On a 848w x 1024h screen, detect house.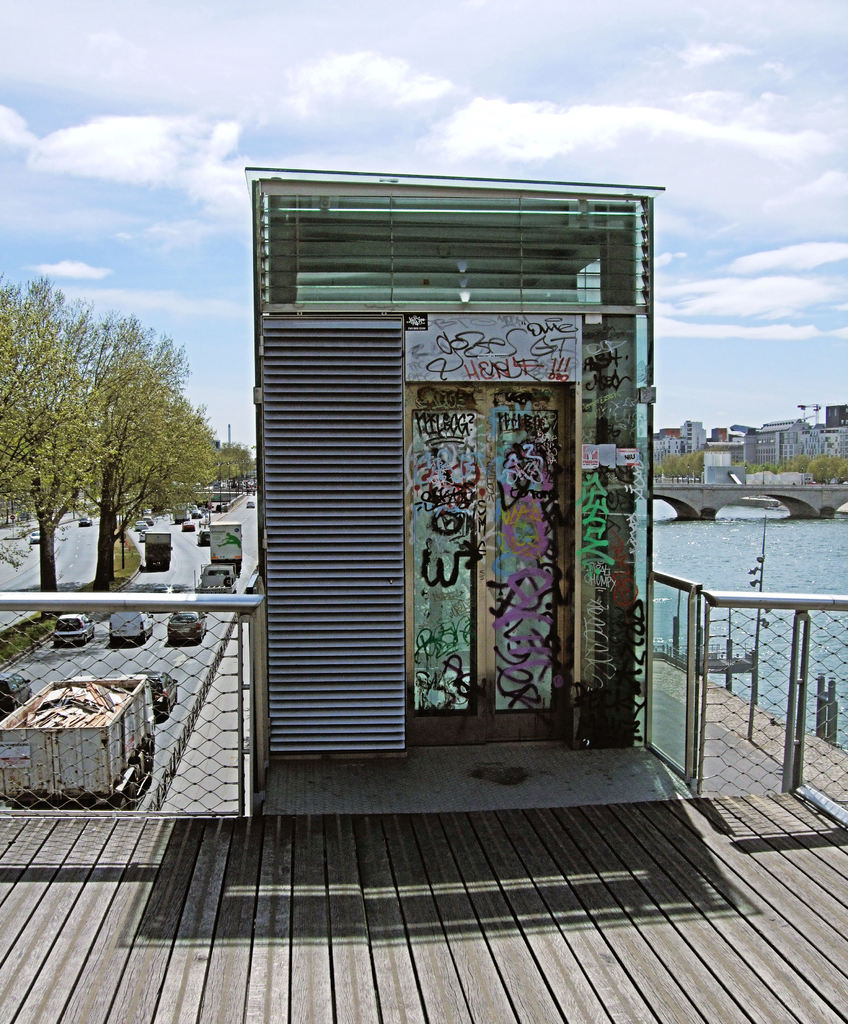
select_region(675, 418, 706, 454).
